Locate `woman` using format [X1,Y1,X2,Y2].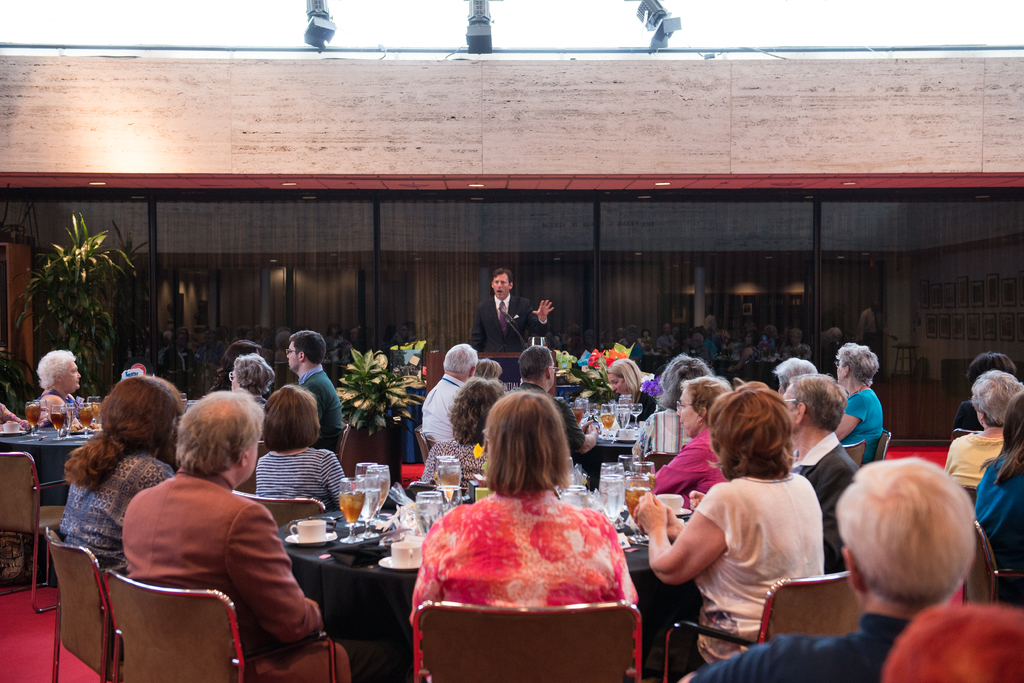
[229,347,280,412].
